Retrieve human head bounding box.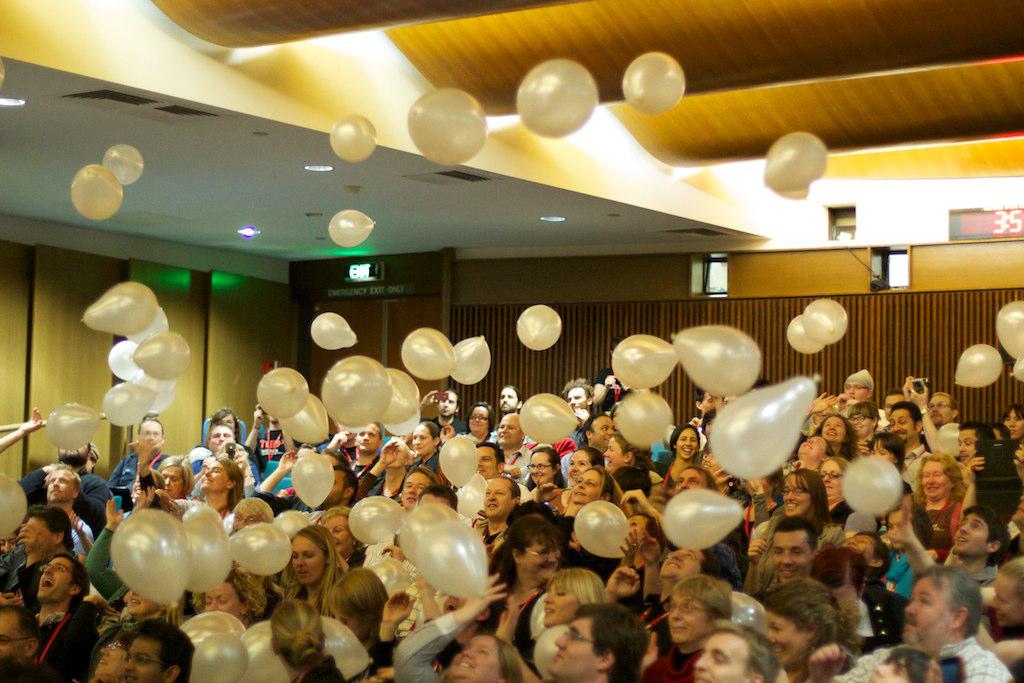
Bounding box: {"x1": 671, "y1": 420, "x2": 702, "y2": 457}.
